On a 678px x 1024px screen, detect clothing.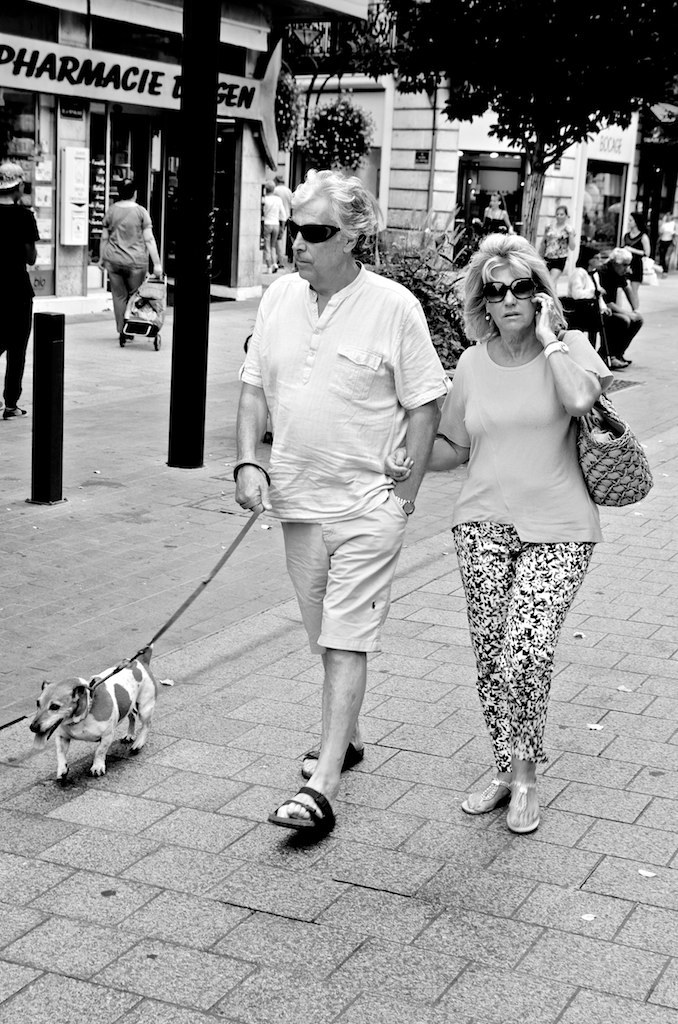
x1=244 y1=274 x2=451 y2=521.
